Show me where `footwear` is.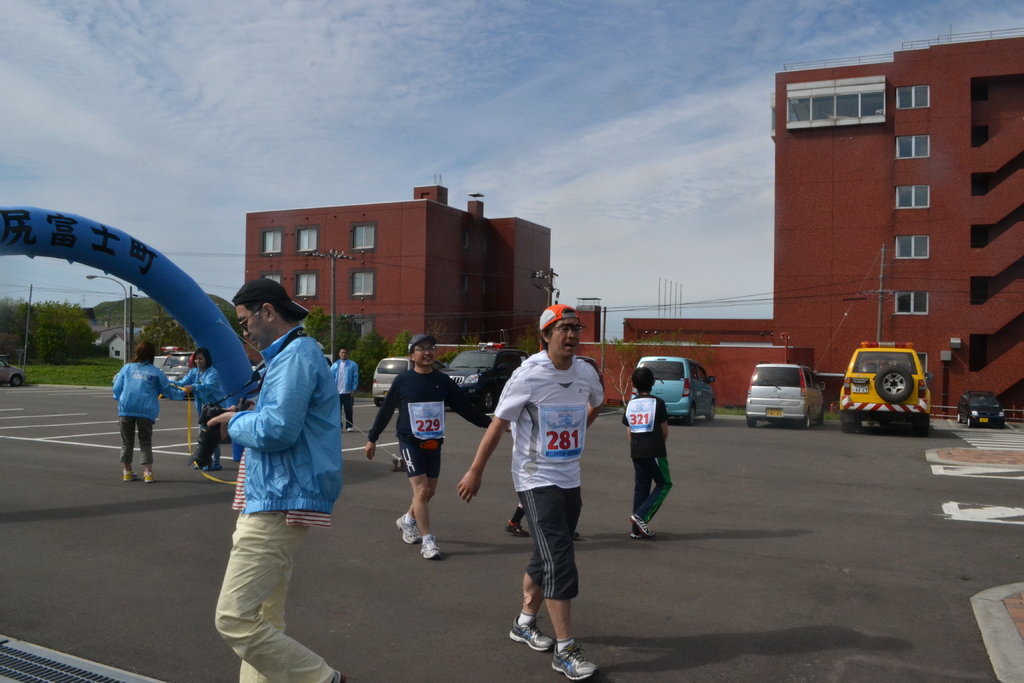
`footwear` is at pyautogui.locateOnScreen(121, 466, 140, 483).
